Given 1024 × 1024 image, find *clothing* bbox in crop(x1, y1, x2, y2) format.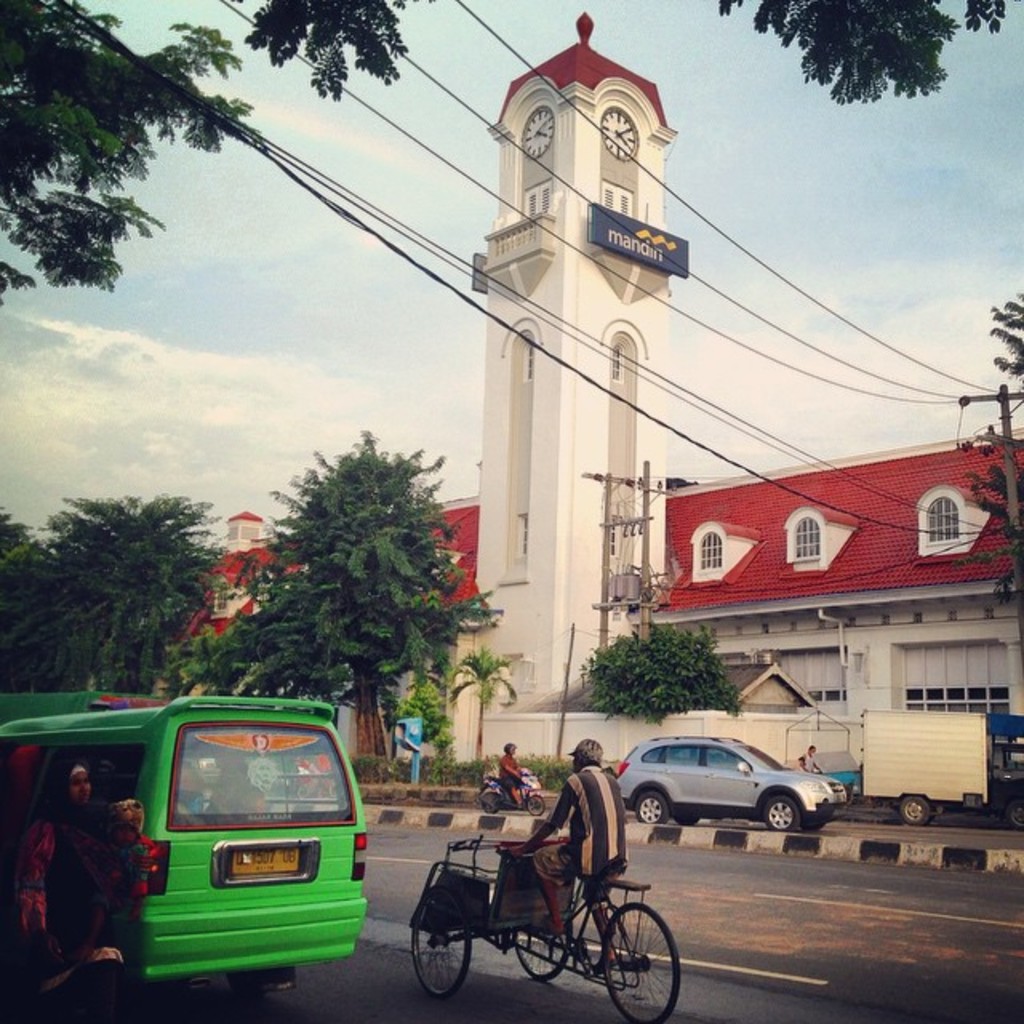
crop(93, 830, 150, 922).
